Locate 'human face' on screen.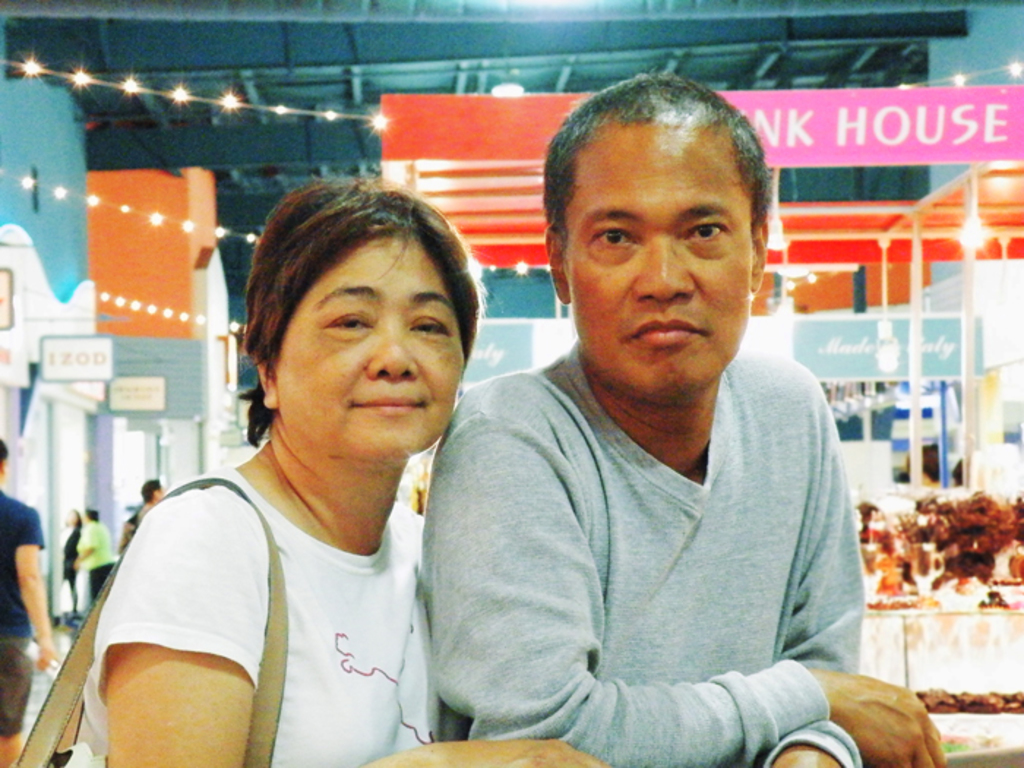
On screen at crop(275, 222, 467, 470).
